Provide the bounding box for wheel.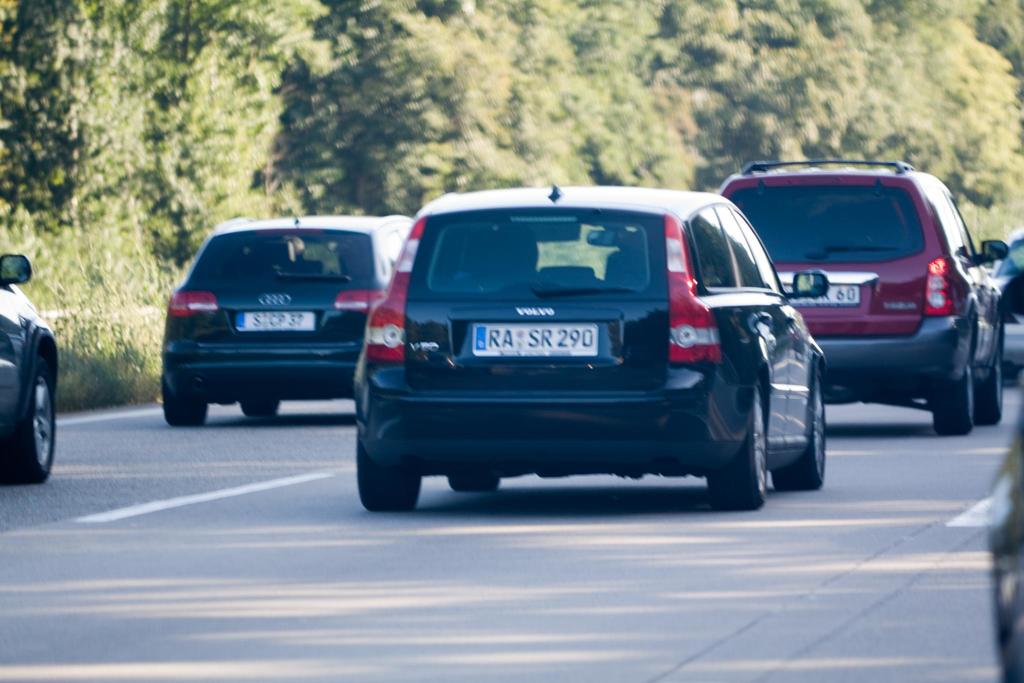
<bbox>771, 368, 827, 491</bbox>.
